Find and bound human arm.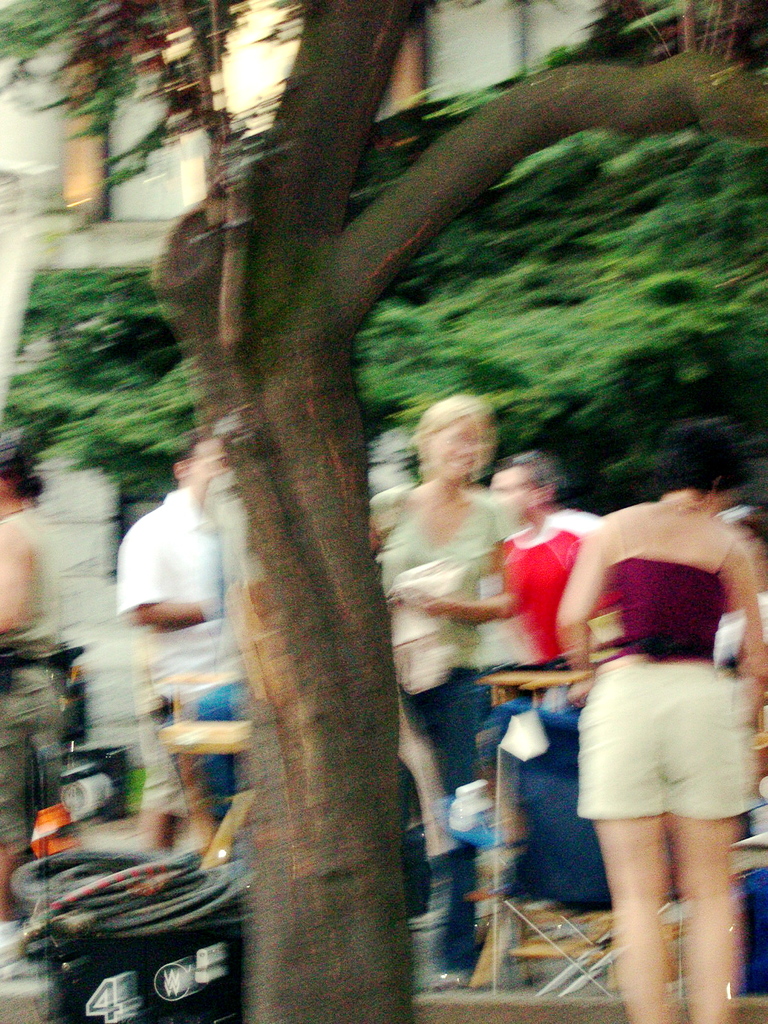
Bound: box=[406, 577, 518, 636].
